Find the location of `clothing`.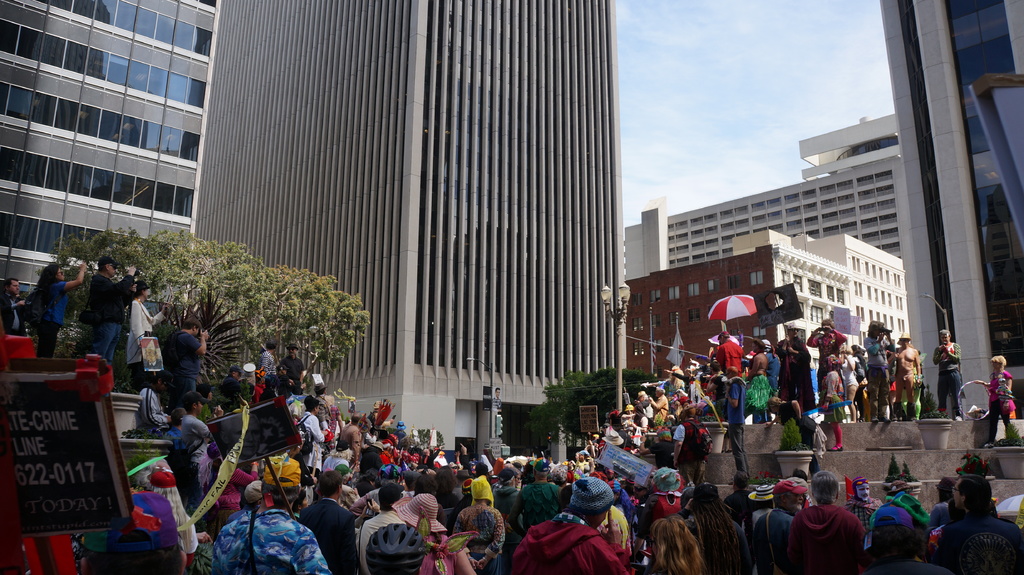
Location: left=673, top=418, right=708, bottom=488.
